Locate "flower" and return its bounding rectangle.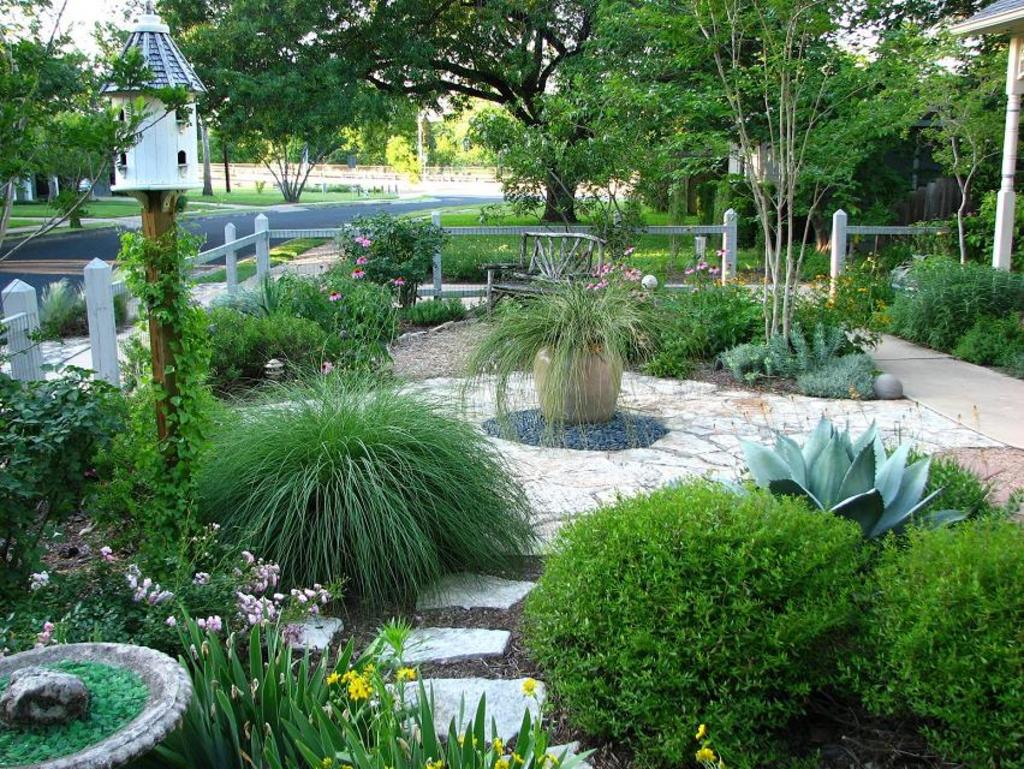
detection(191, 571, 209, 586).
